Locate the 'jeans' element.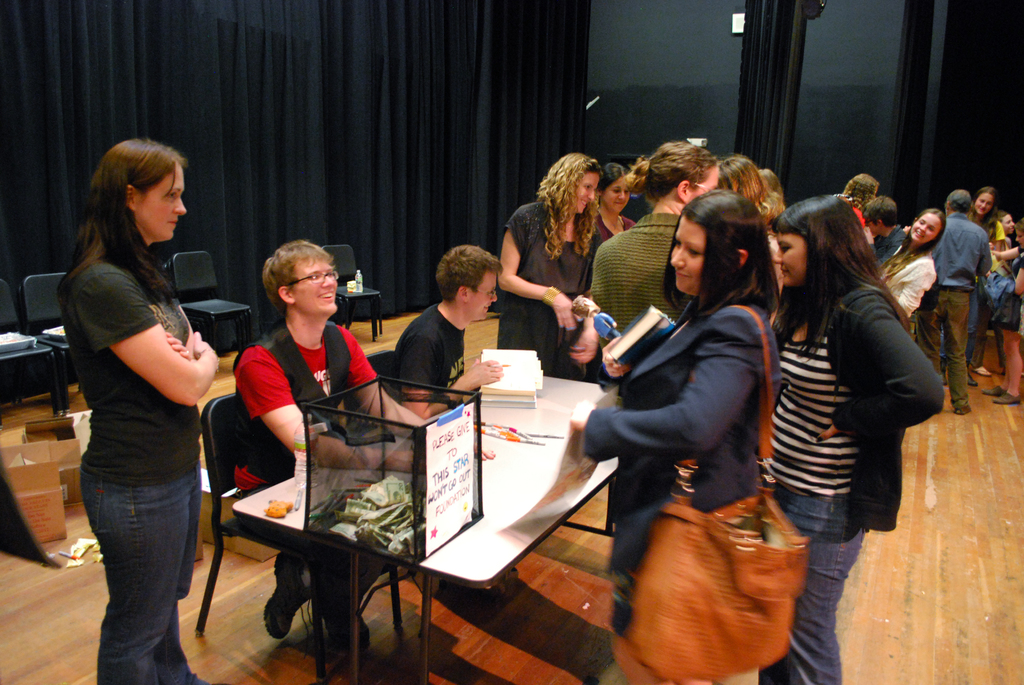
Element bbox: 762 516 874 682.
